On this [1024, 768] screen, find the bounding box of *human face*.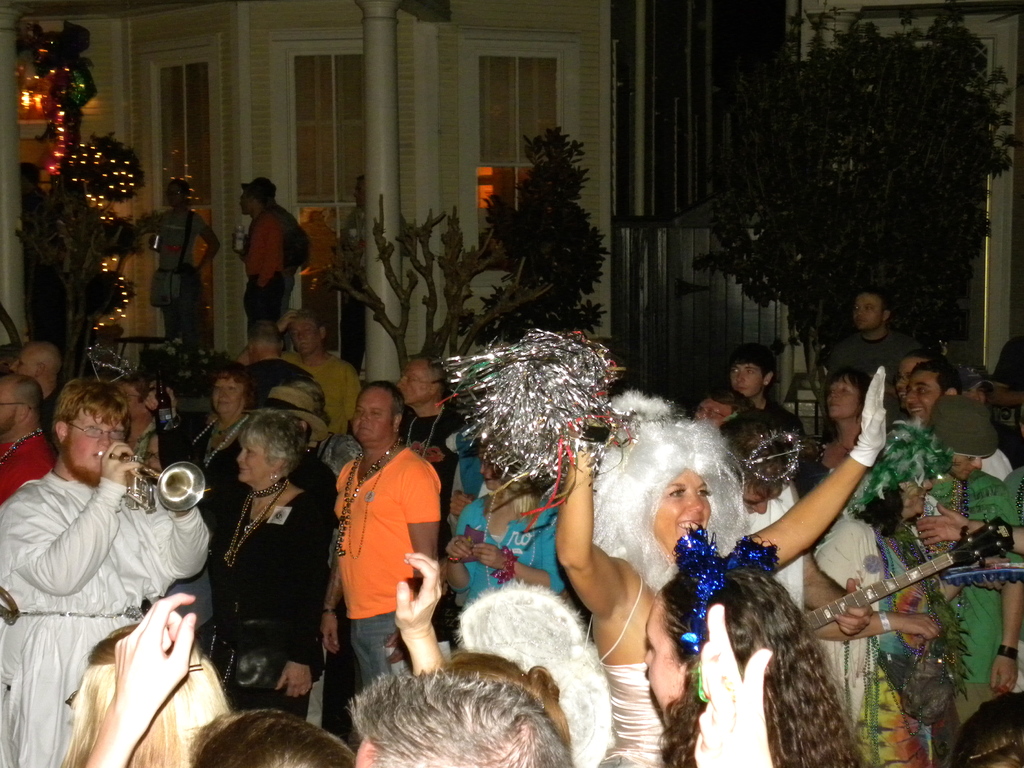
Bounding box: box(644, 596, 685, 725).
